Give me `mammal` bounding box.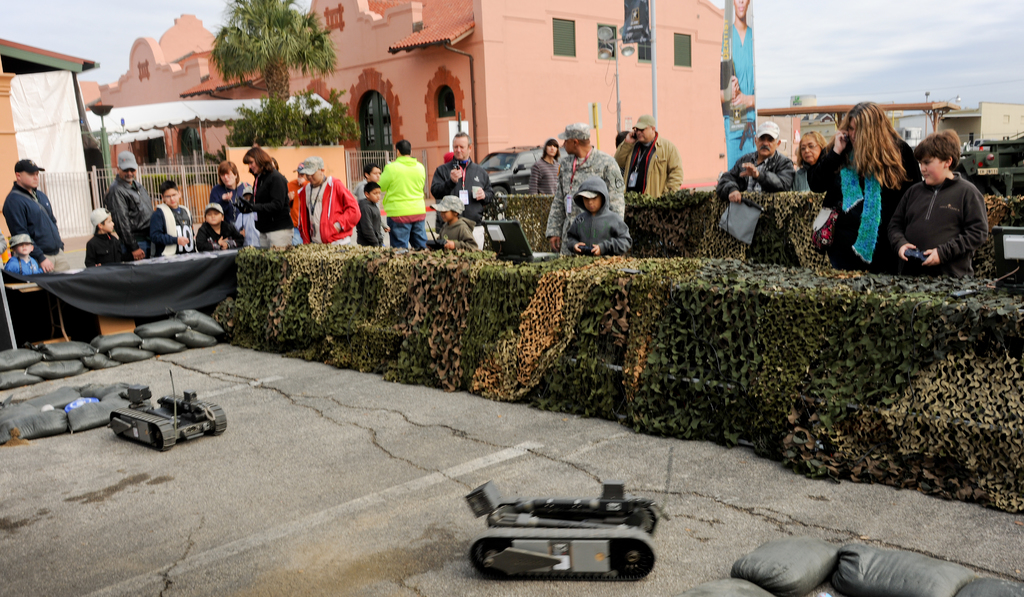
BBox(795, 133, 831, 188).
